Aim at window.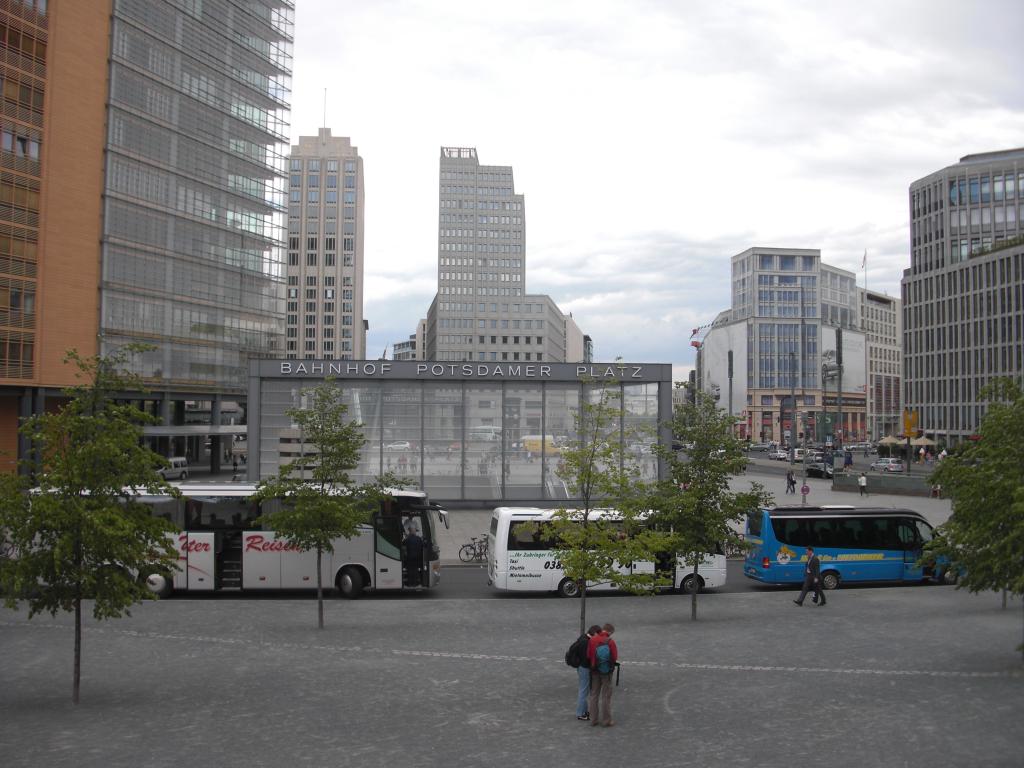
Aimed at [872,518,900,552].
